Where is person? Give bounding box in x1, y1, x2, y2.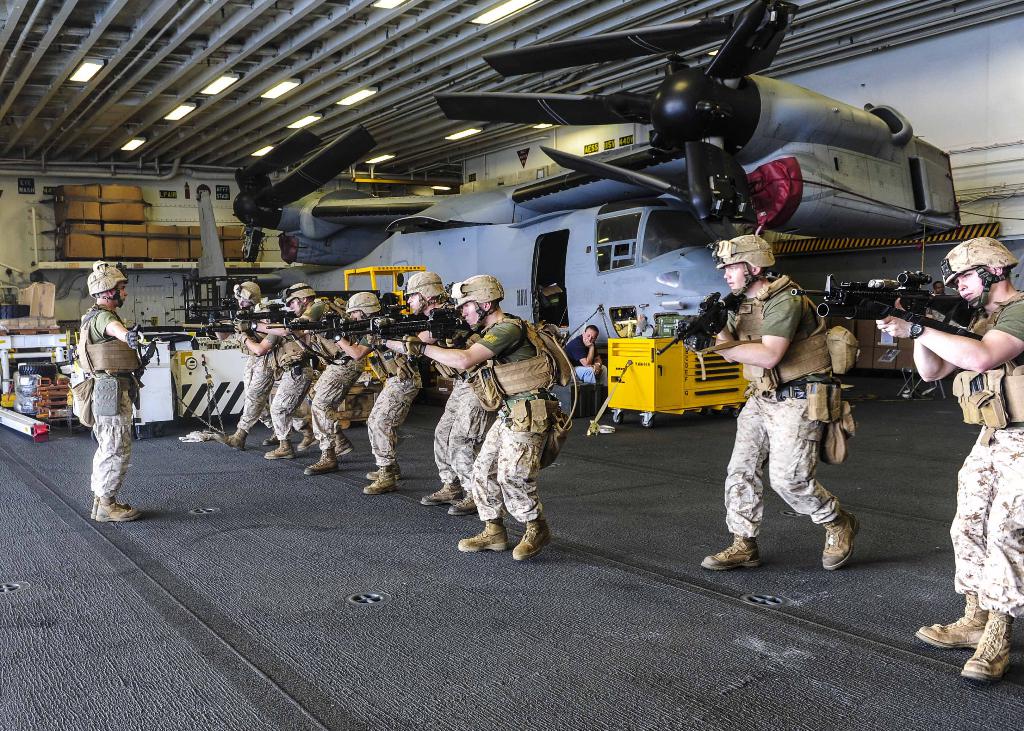
878, 233, 1023, 679.
